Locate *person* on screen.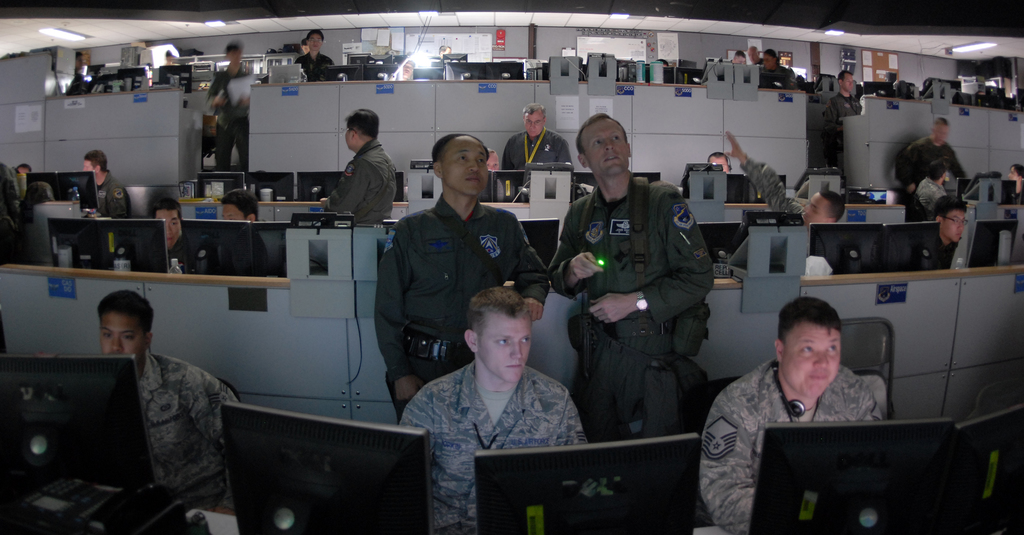
On screen at 730 46 746 62.
